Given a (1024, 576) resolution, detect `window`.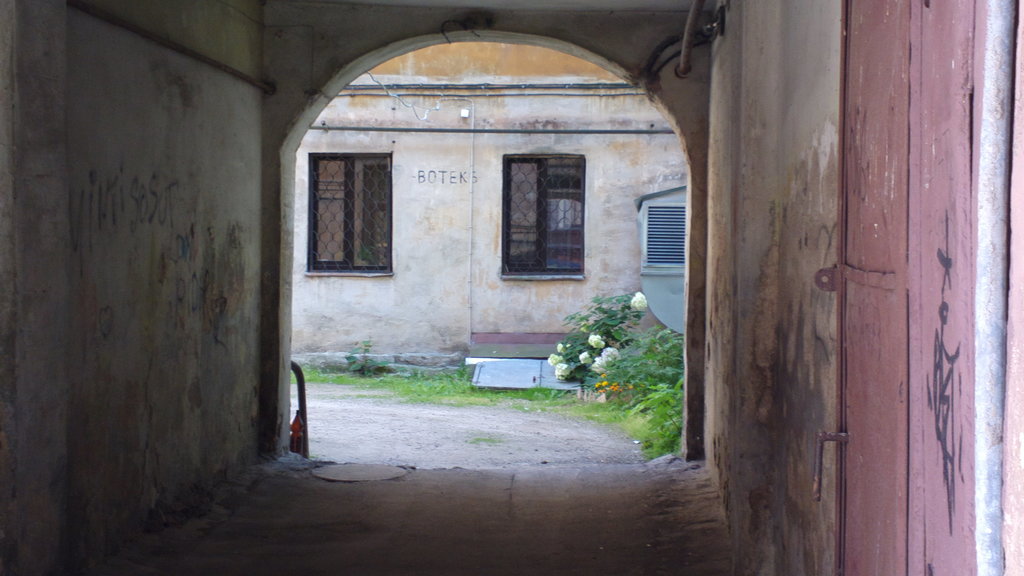
crop(307, 149, 390, 282).
